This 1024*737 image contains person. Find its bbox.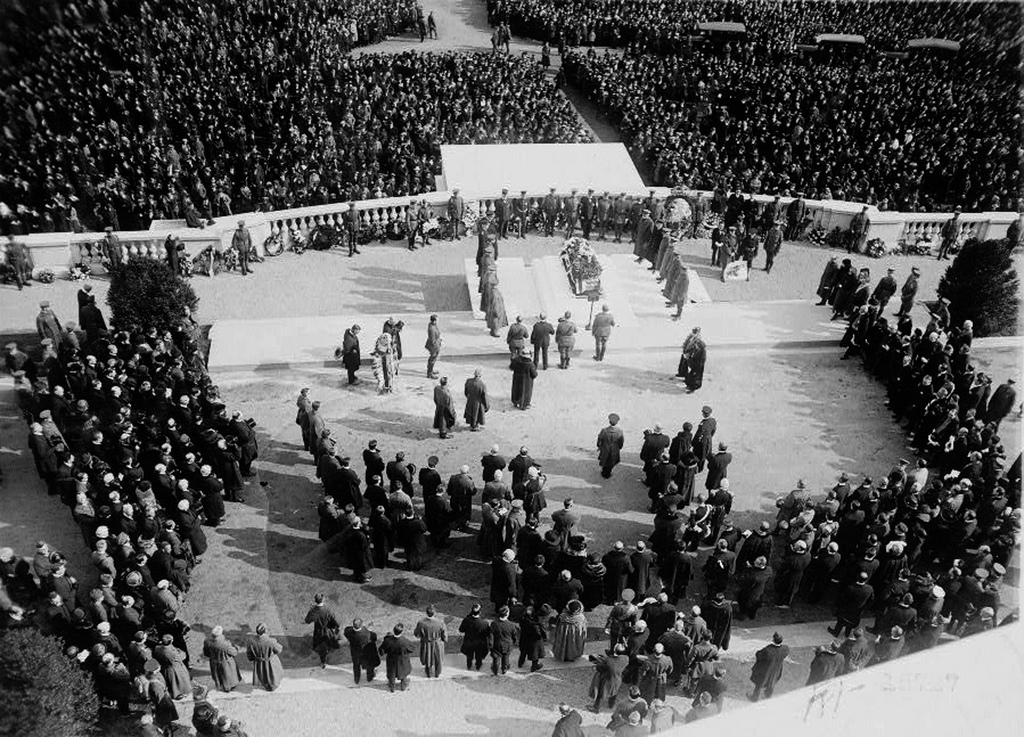
pyautogui.locateOnScreen(425, 314, 440, 377).
